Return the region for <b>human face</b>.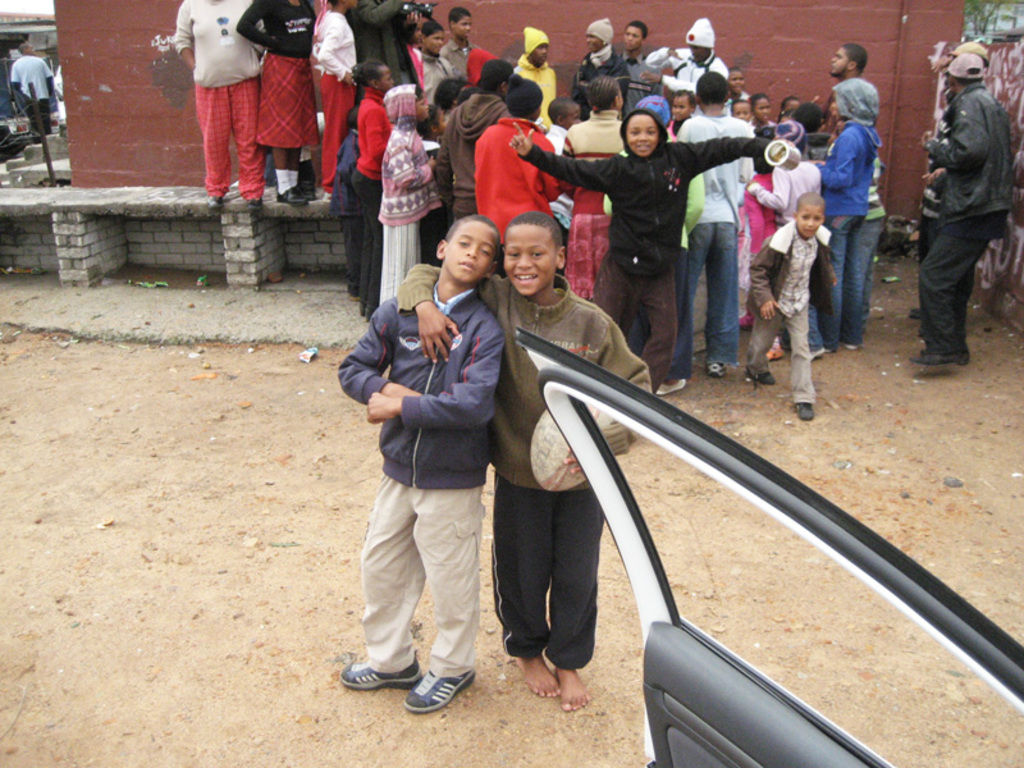
detection(378, 68, 396, 95).
